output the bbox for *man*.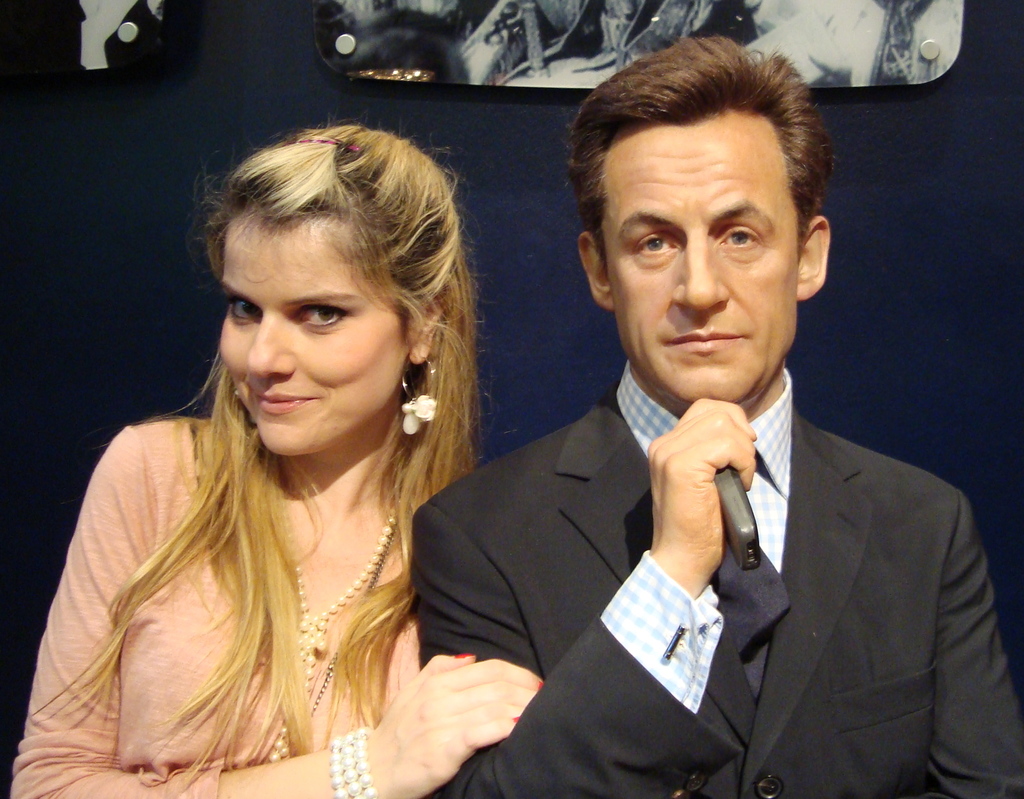
(left=229, top=95, right=890, bottom=790).
